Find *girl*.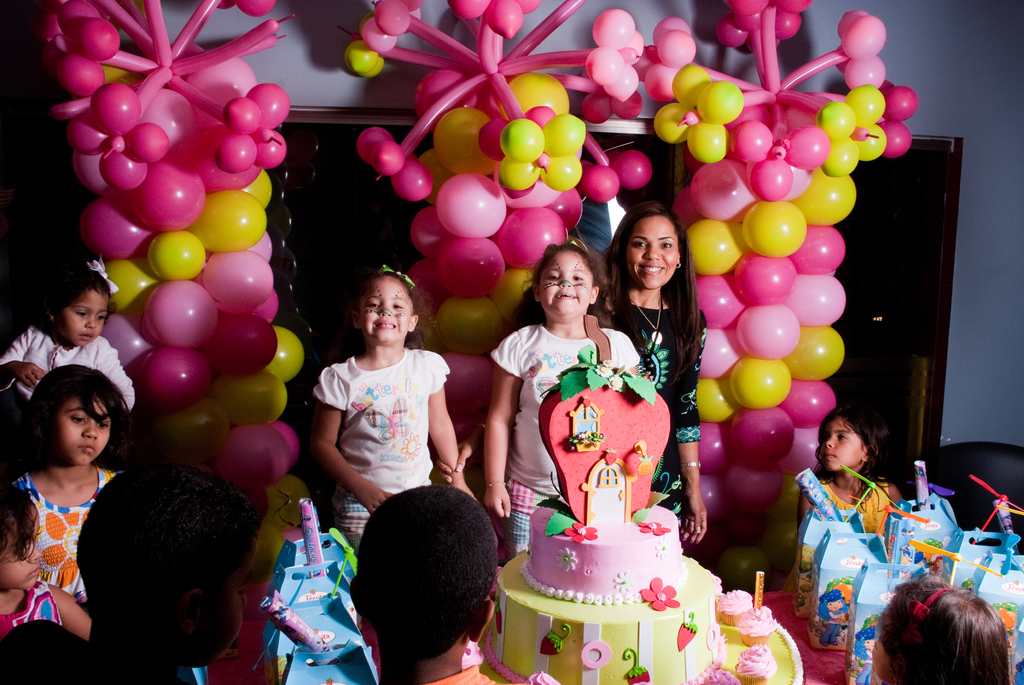
781/401/908/586.
